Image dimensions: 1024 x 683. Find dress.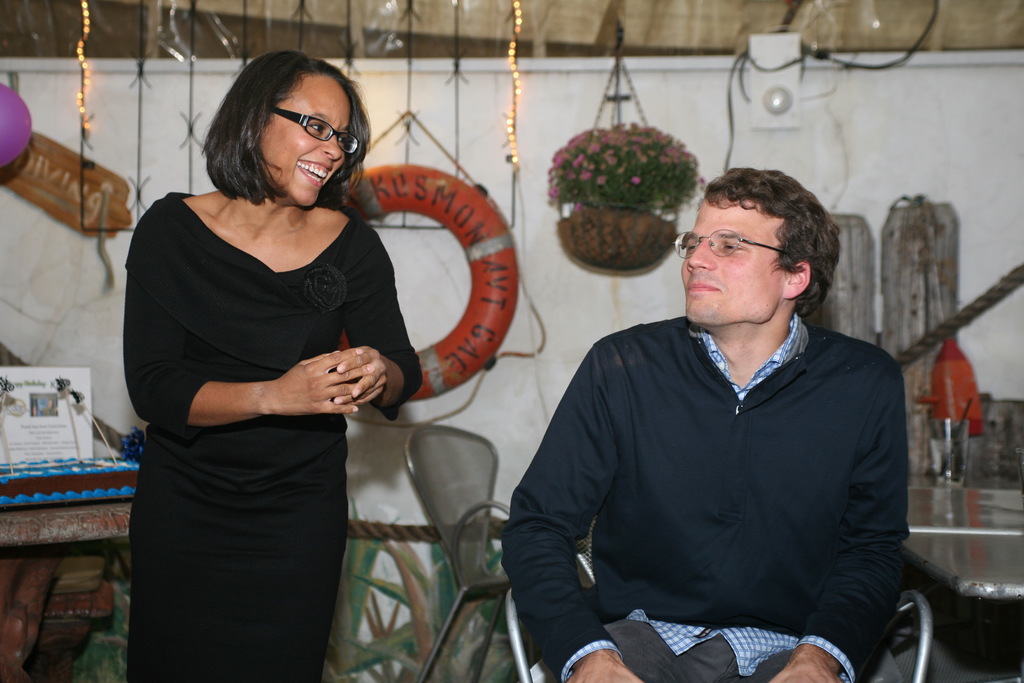
x1=122 y1=187 x2=422 y2=682.
